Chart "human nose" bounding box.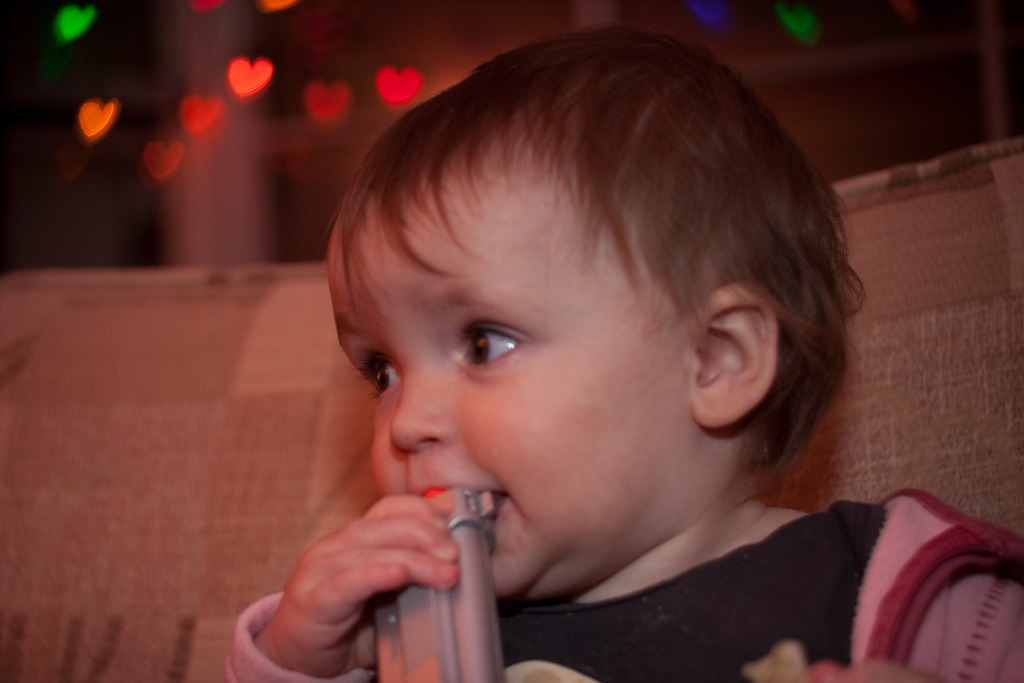
Charted: locate(389, 359, 460, 454).
